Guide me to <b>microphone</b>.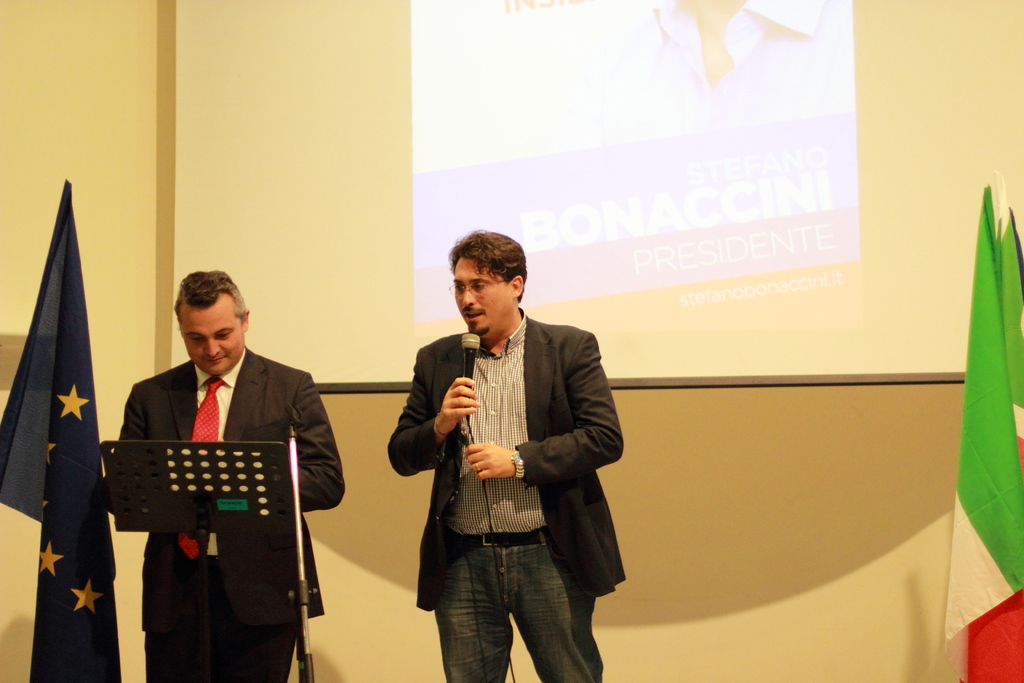
Guidance: left=462, top=332, right=479, bottom=375.
